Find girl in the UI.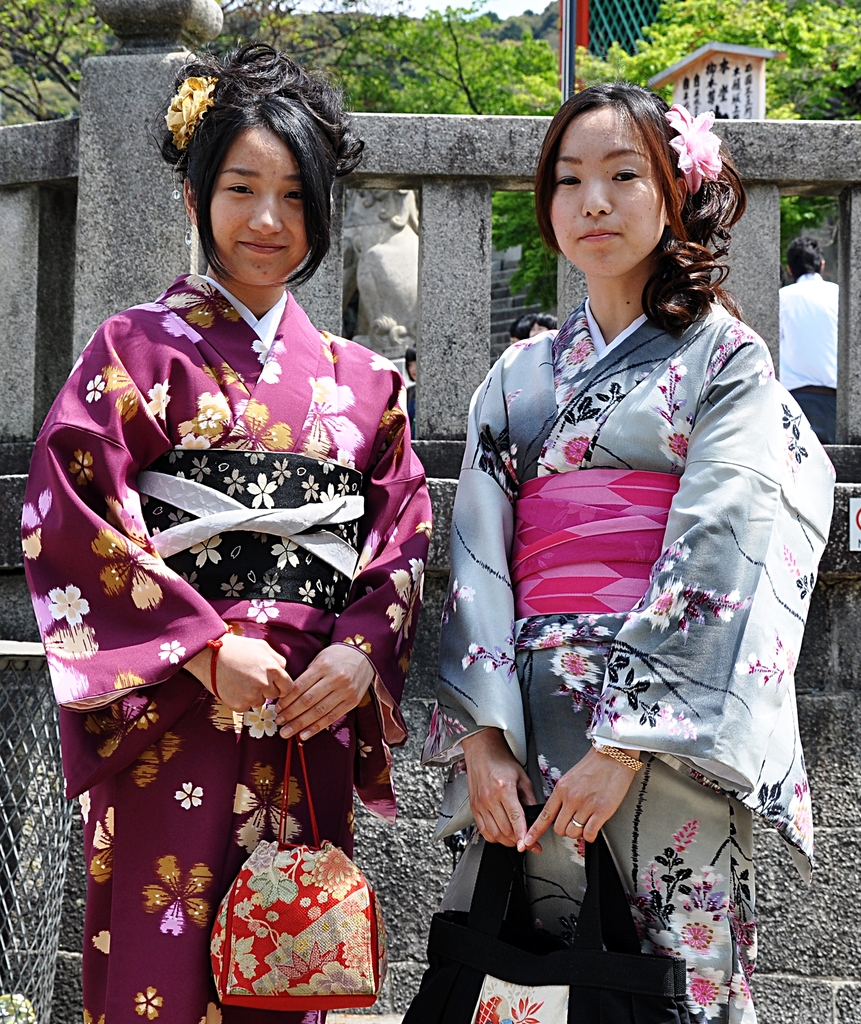
UI element at (19,42,437,1022).
